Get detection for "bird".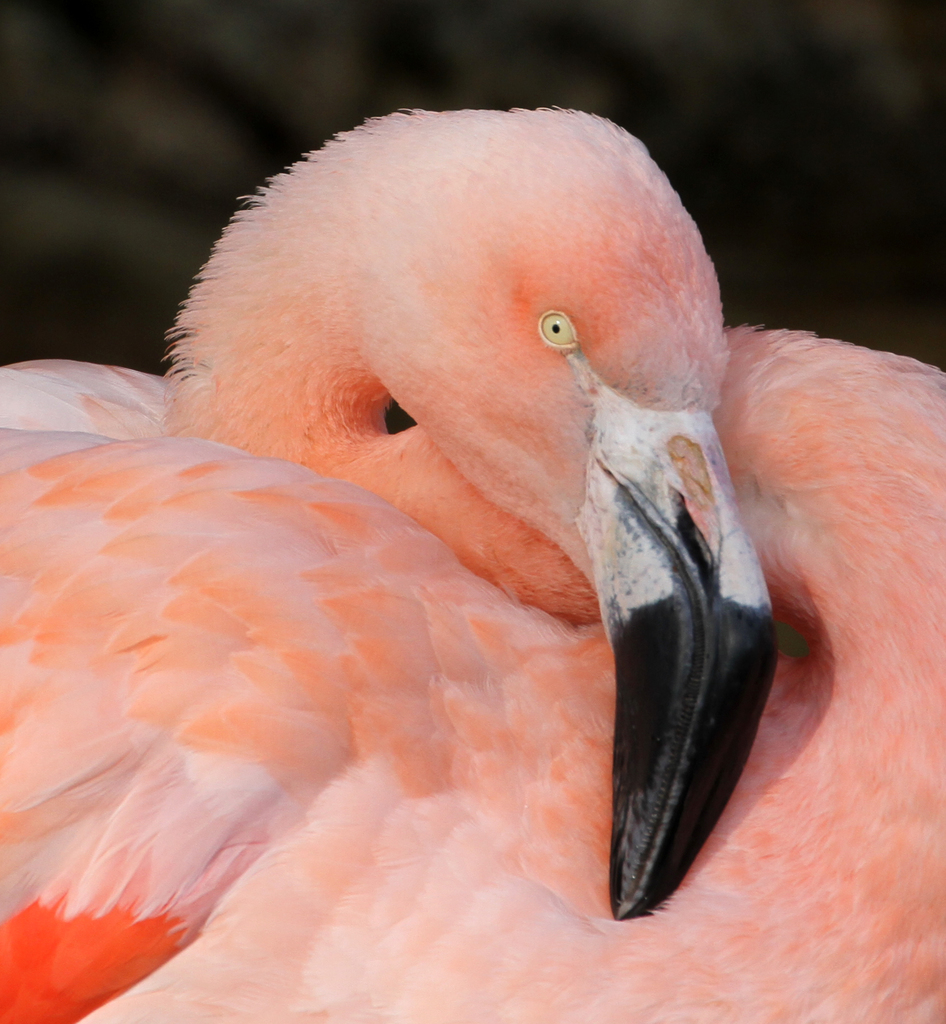
Detection: Rect(0, 95, 945, 1023).
